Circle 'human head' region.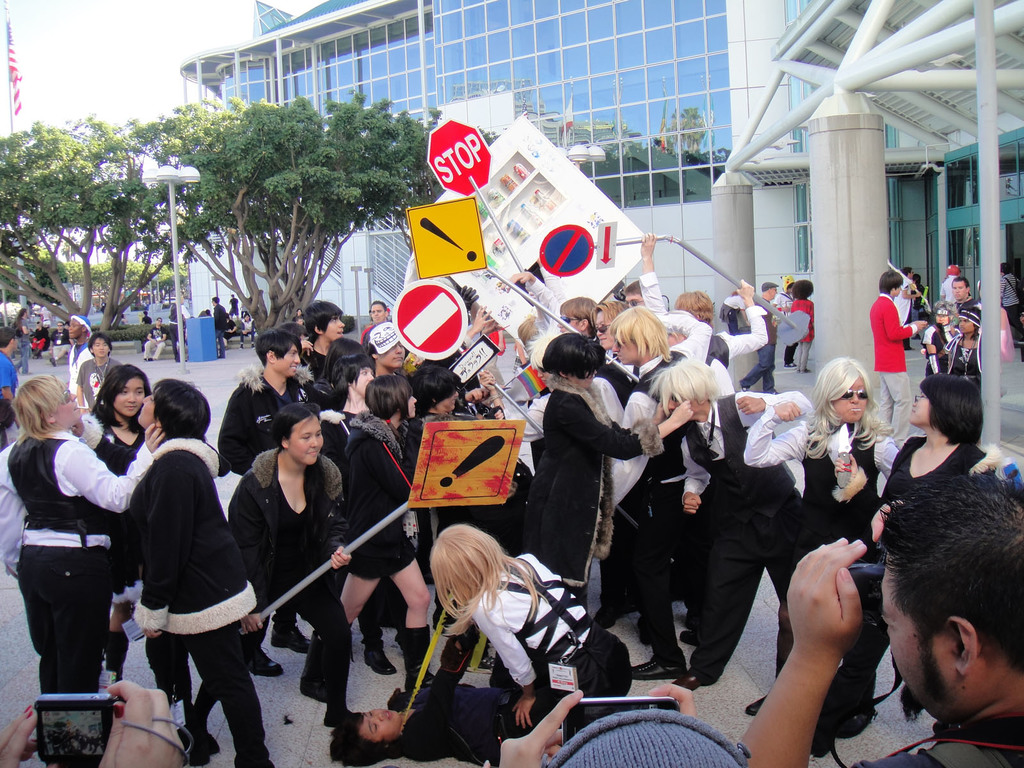
Region: bbox=[541, 713, 752, 767].
